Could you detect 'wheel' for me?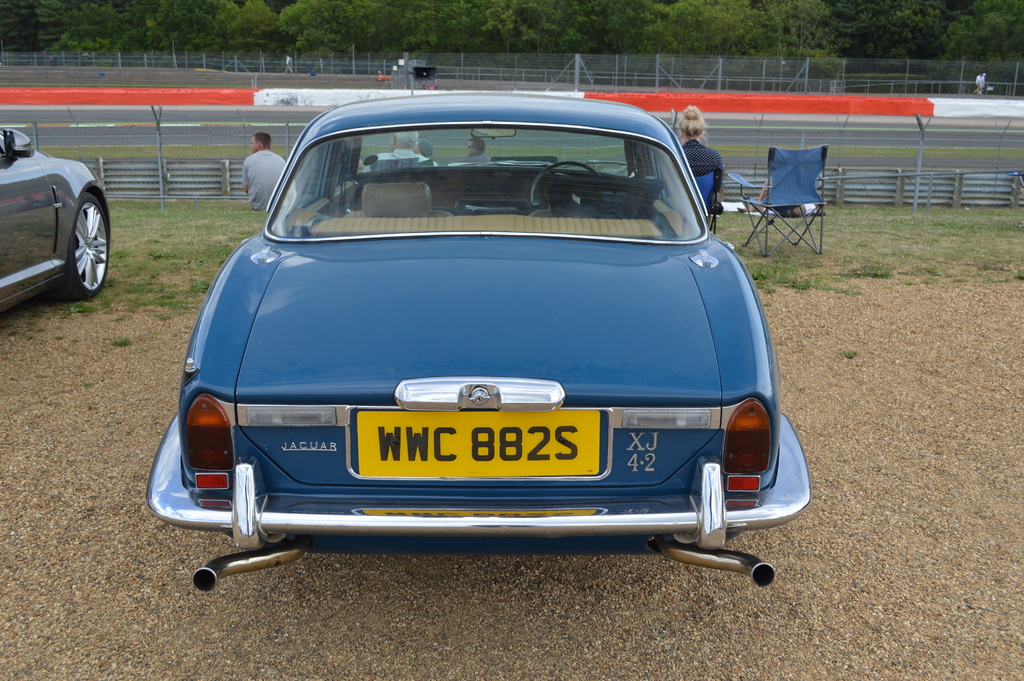
Detection result: x1=58 y1=198 x2=108 y2=297.
